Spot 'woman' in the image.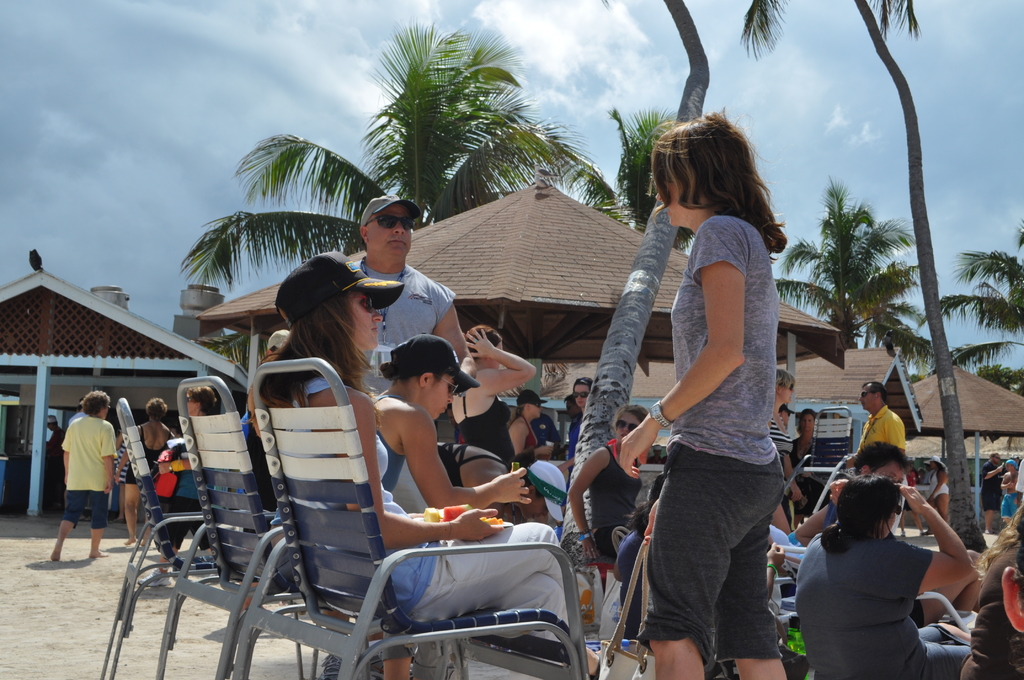
'woman' found at box=[370, 332, 531, 679].
